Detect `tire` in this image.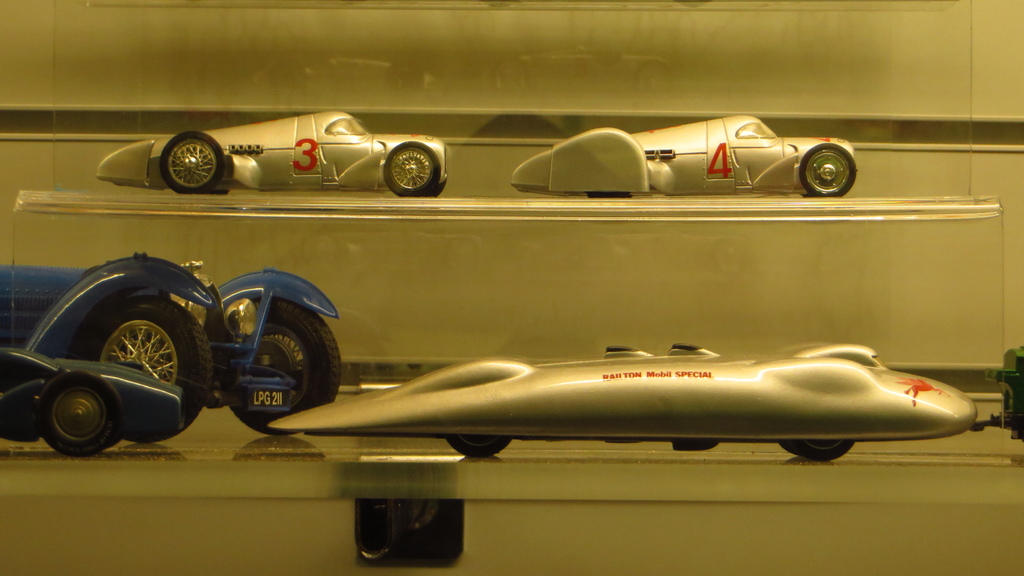
Detection: bbox(380, 143, 445, 195).
